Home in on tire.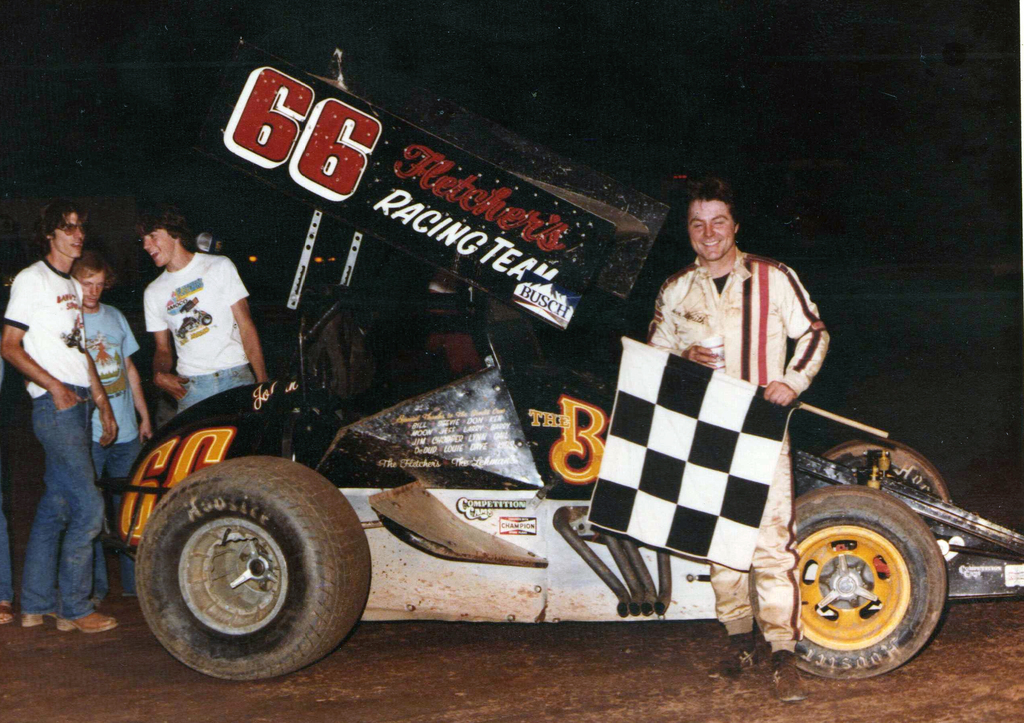
Homed in at BBox(820, 440, 952, 503).
